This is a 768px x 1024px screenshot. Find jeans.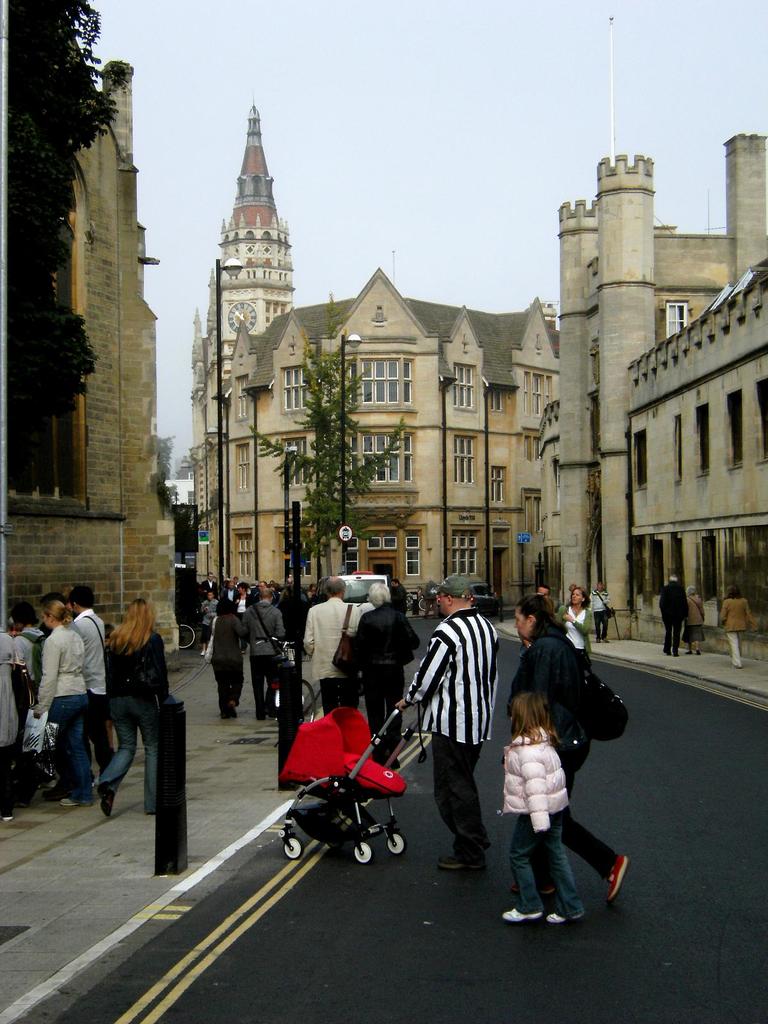
Bounding box: <region>321, 679, 364, 717</region>.
